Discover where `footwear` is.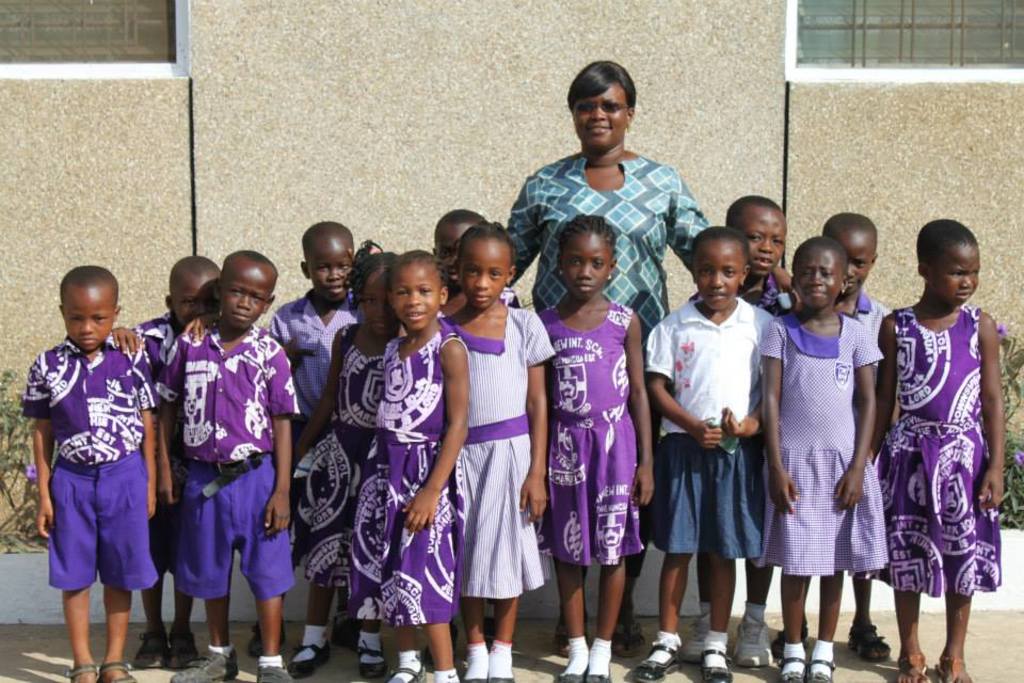
Discovered at (left=169, top=653, right=240, bottom=681).
